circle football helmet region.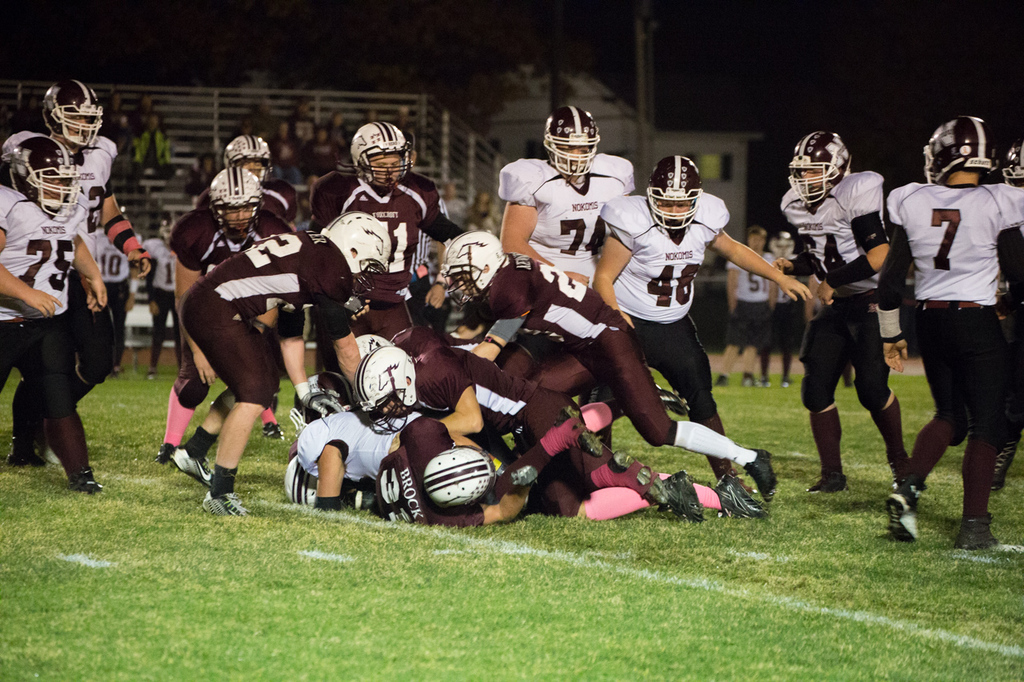
Region: select_region(294, 370, 347, 432).
